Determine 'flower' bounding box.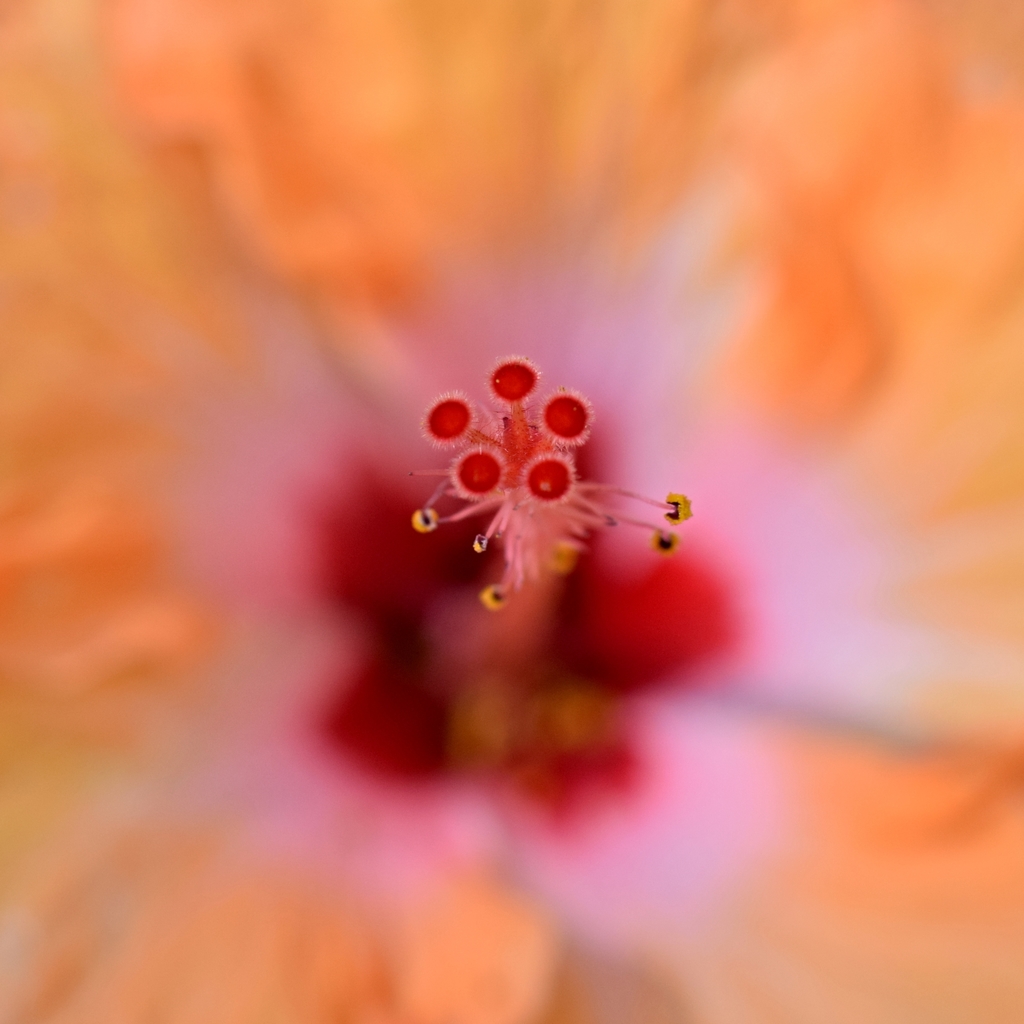
Determined: [144,235,767,884].
